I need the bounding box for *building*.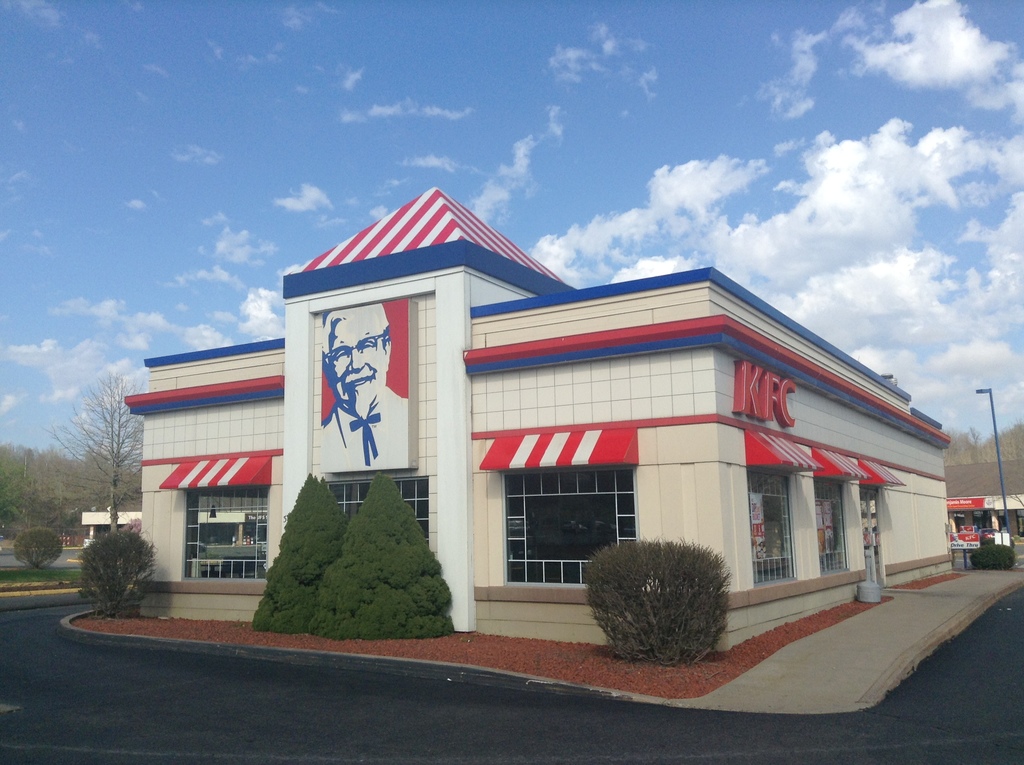
Here it is: x1=124 y1=182 x2=951 y2=656.
